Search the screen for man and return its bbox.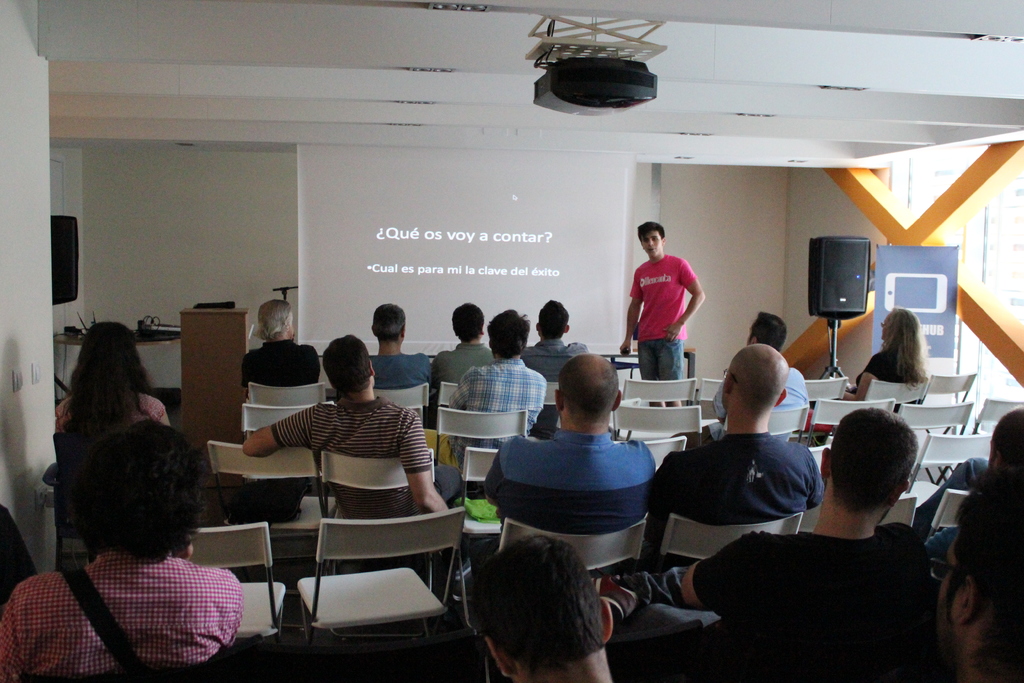
Found: (925, 411, 1023, 554).
